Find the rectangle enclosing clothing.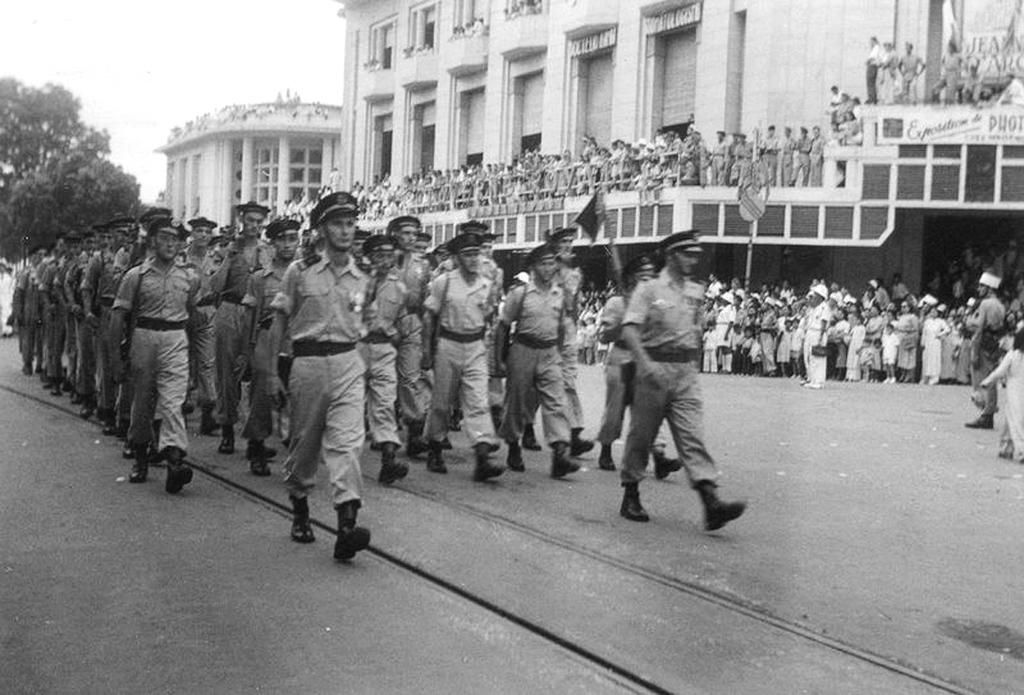
bbox=[238, 259, 293, 492].
